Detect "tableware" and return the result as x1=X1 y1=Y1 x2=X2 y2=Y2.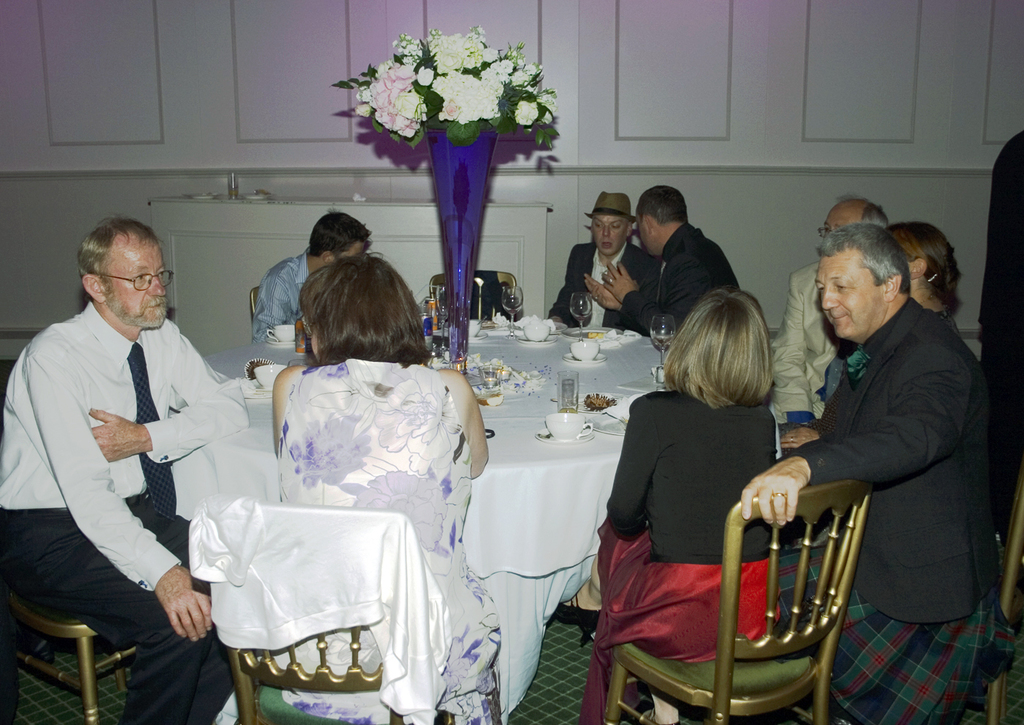
x1=468 y1=329 x2=486 y2=342.
